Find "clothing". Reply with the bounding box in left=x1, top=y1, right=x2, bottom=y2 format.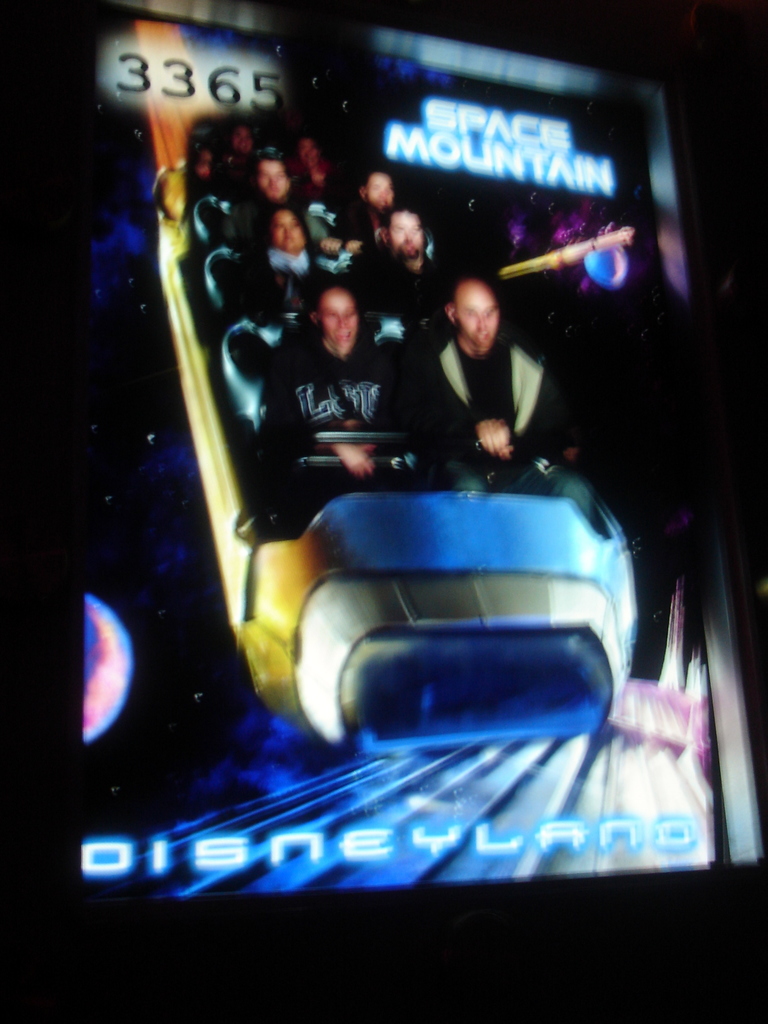
left=433, top=334, right=591, bottom=525.
